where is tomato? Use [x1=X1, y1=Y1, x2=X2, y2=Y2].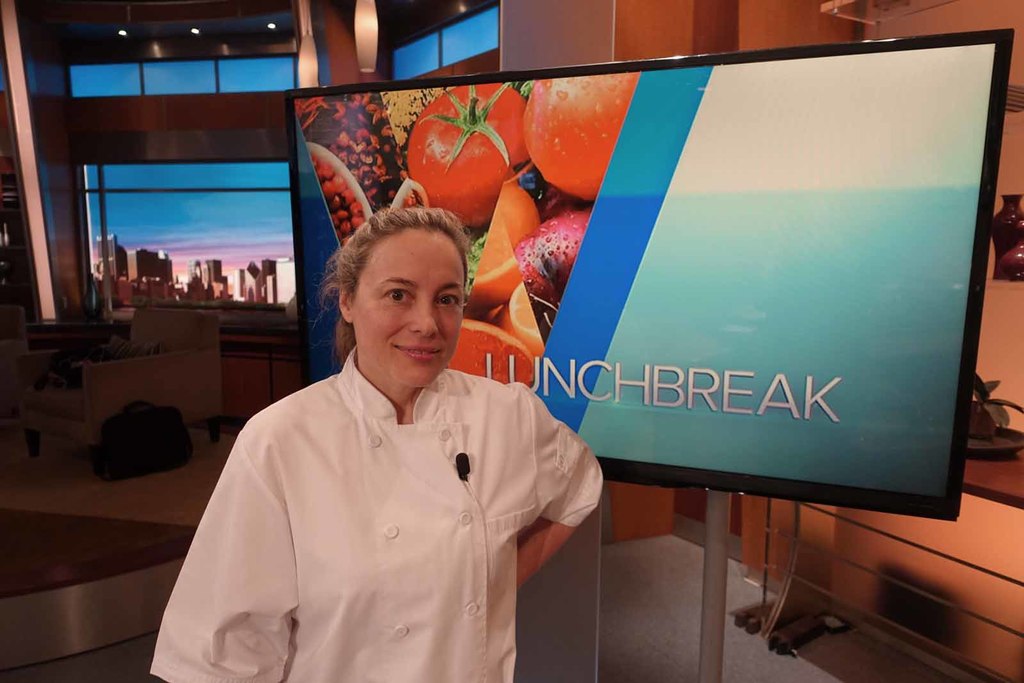
[x1=537, y1=100, x2=618, y2=190].
